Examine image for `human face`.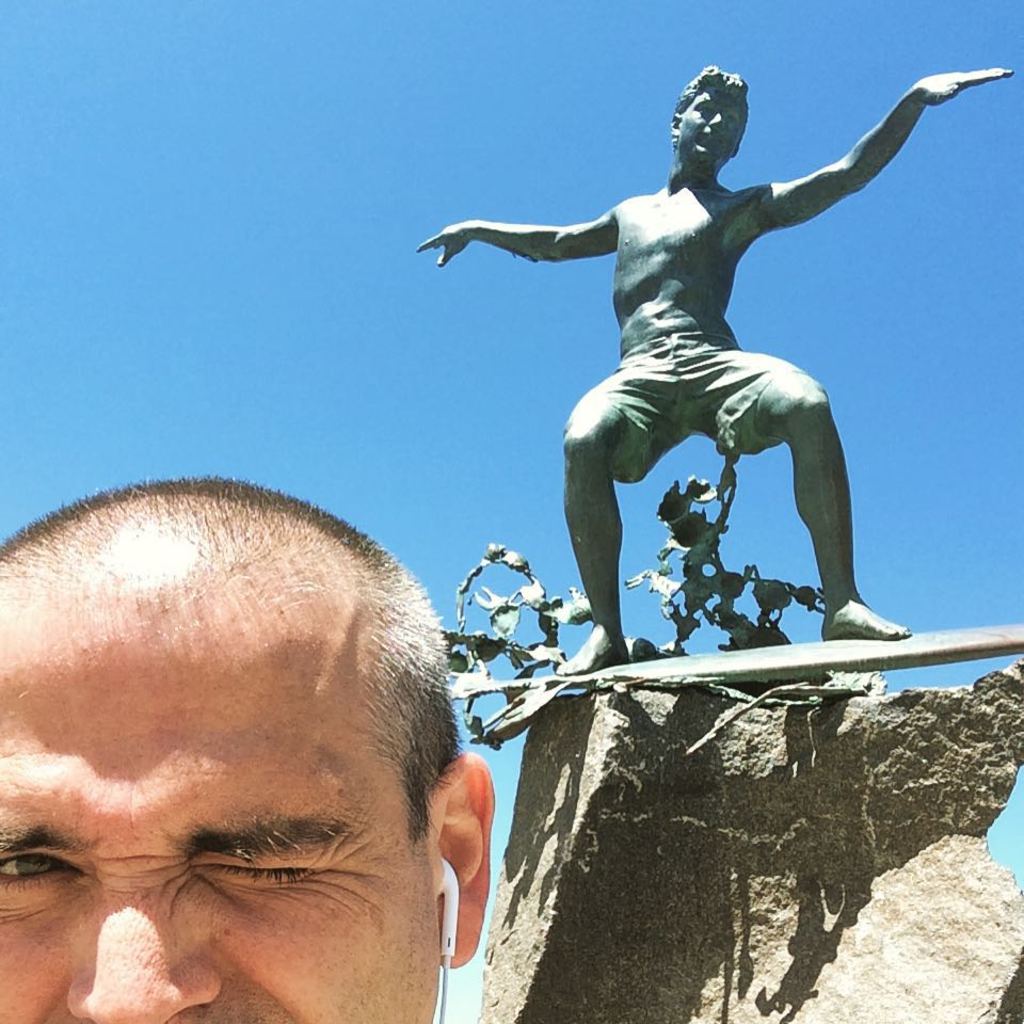
Examination result: [x1=691, y1=96, x2=740, y2=163].
